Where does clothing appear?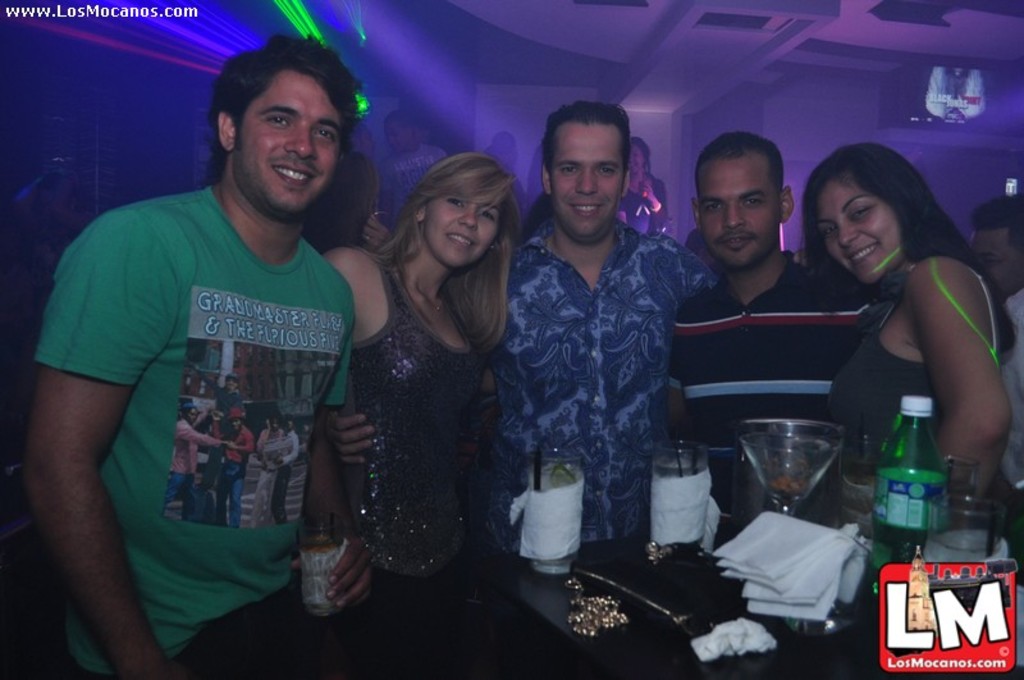
Appears at bbox=[161, 417, 221, 520].
